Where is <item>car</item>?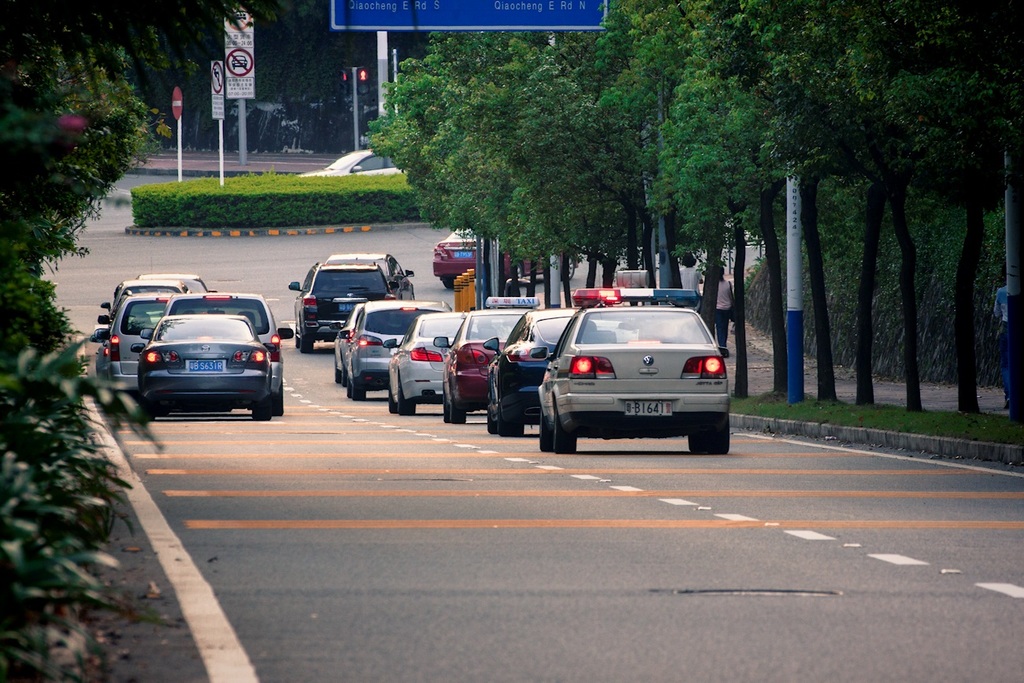
(left=434, top=295, right=560, bottom=427).
